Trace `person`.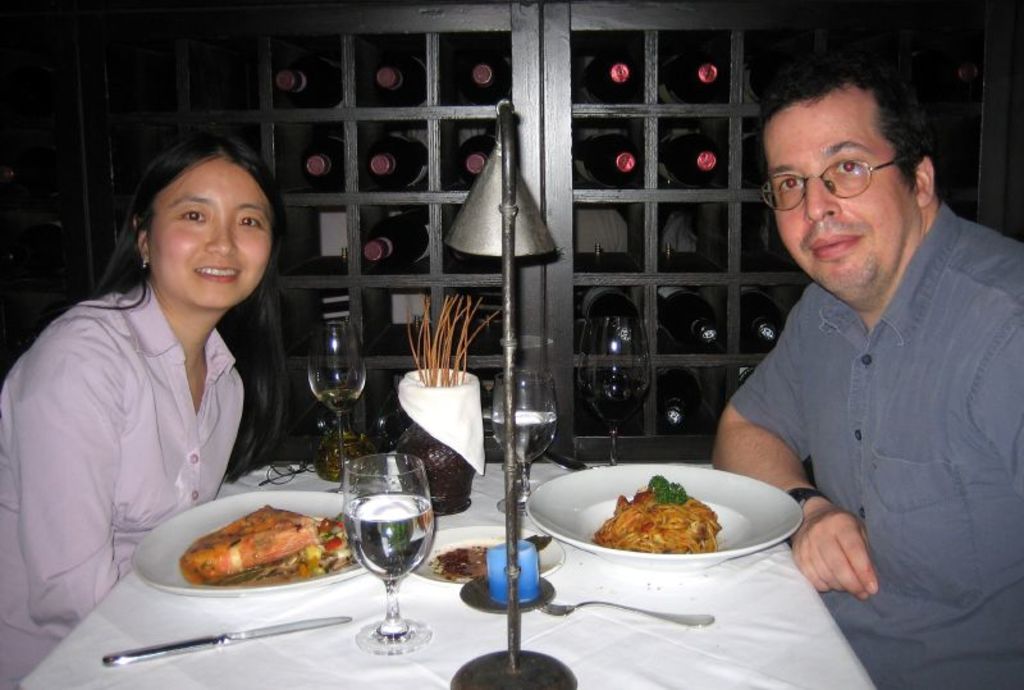
Traced to rect(698, 50, 1012, 645).
